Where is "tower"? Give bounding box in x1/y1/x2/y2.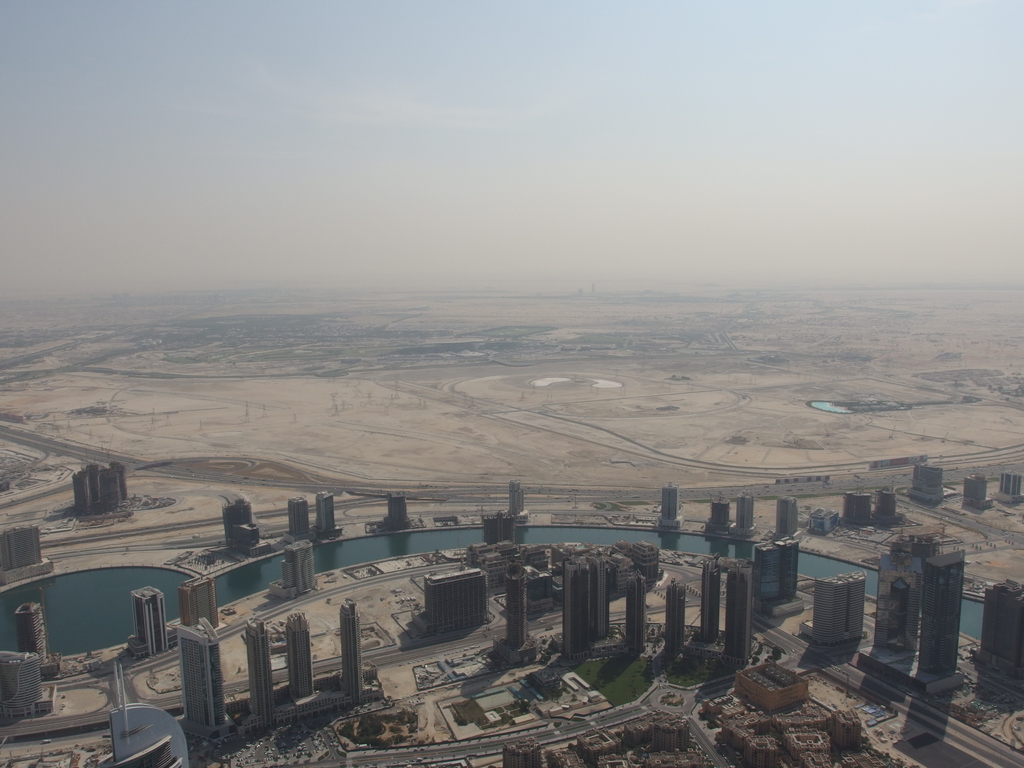
658/577/690/644.
